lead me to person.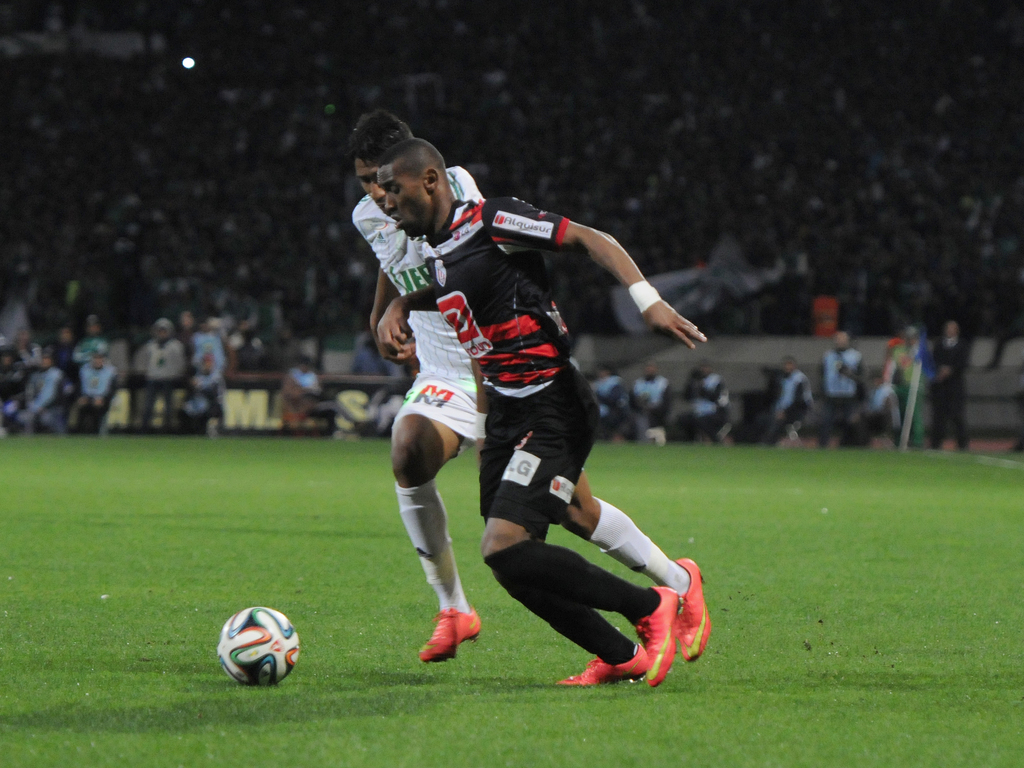
Lead to (769,340,833,449).
